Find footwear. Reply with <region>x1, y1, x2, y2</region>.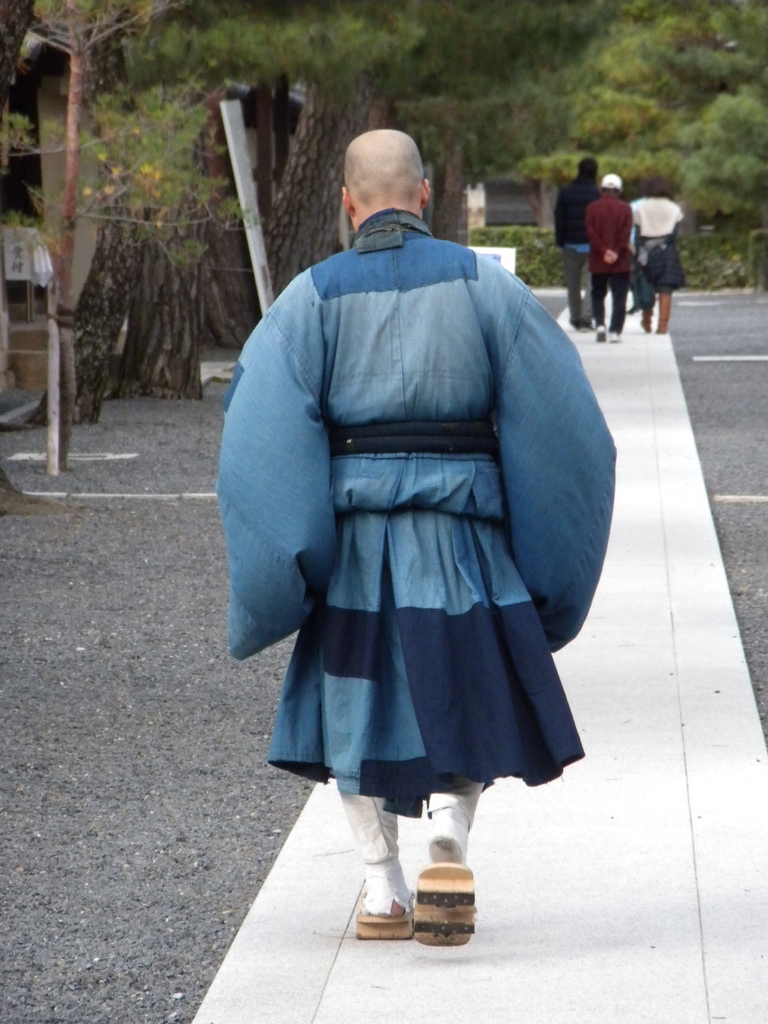
<region>596, 328, 605, 346</region>.
